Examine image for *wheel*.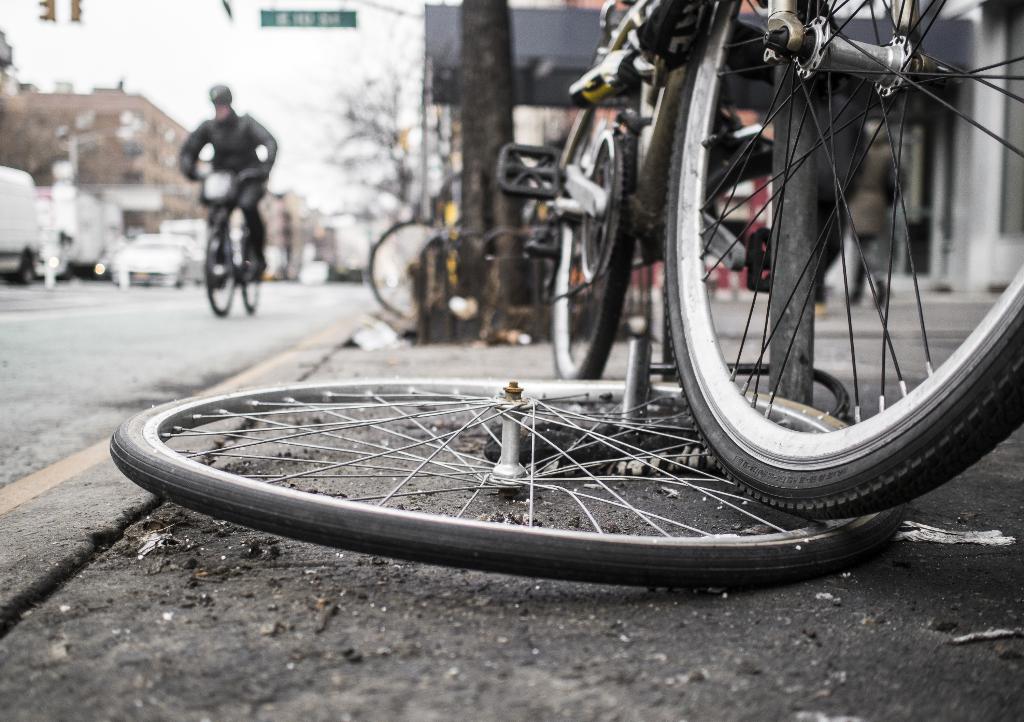
Examination result: BBox(241, 234, 260, 316).
